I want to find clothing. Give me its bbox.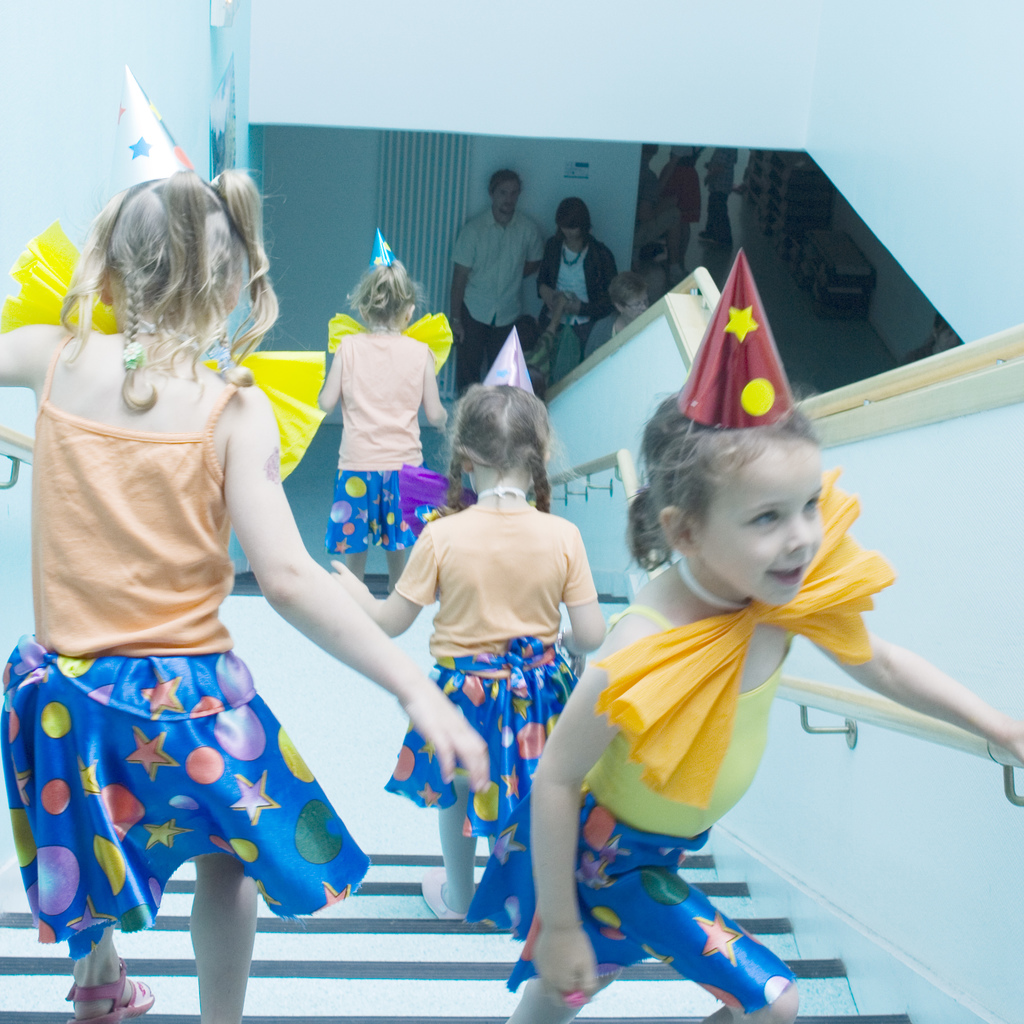
(532, 236, 609, 314).
